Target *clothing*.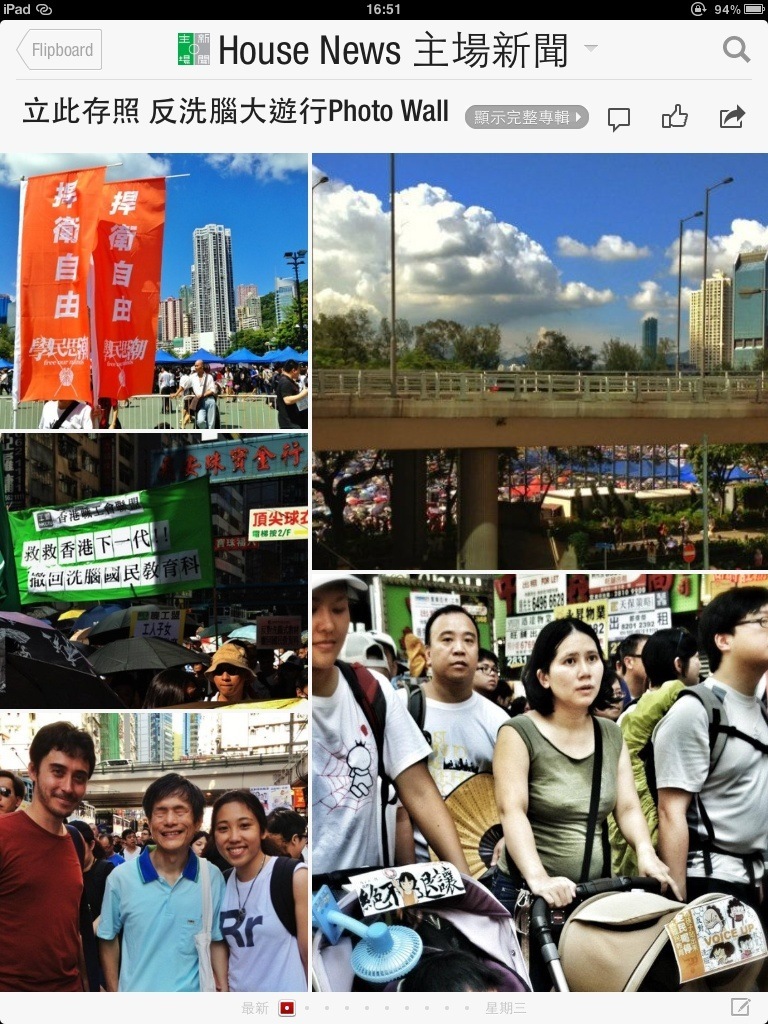
Target region: pyautogui.locateOnScreen(97, 830, 206, 995).
